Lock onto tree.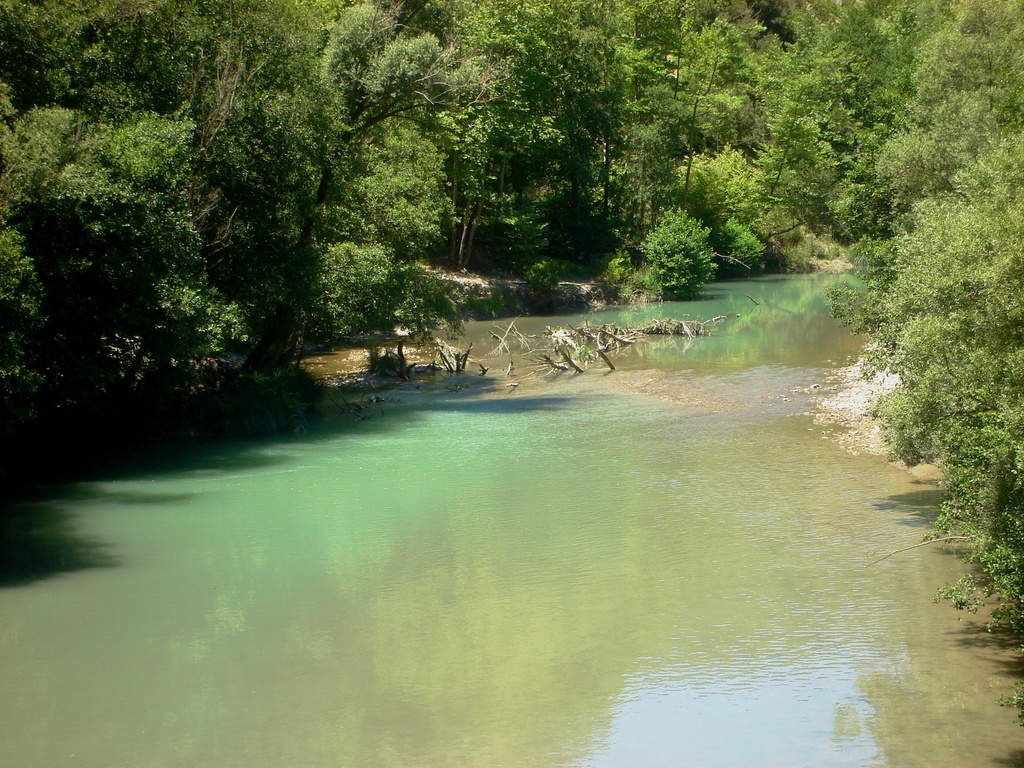
Locked: (820,108,1010,542).
